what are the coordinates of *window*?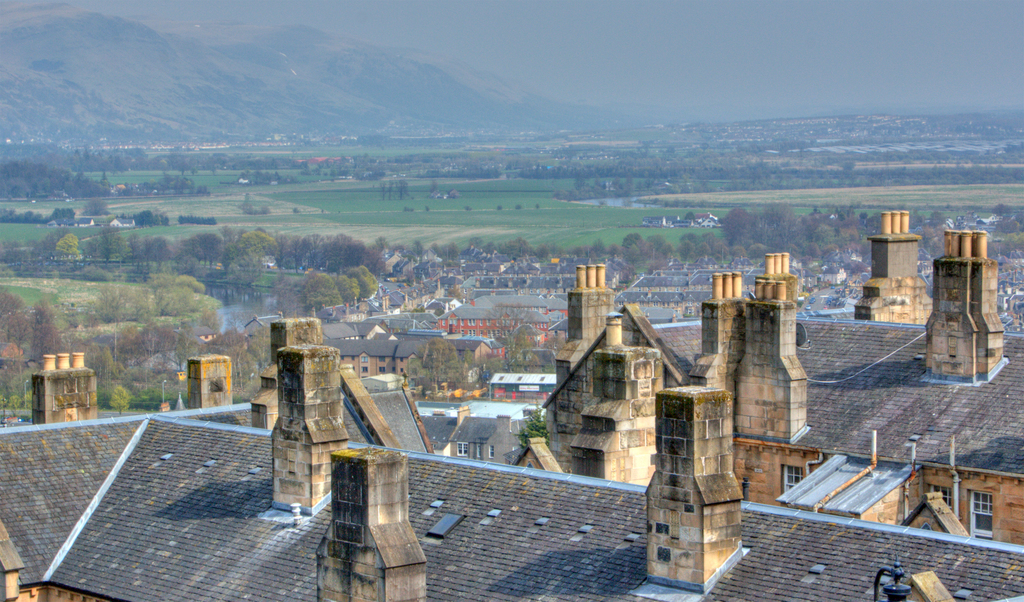
<region>970, 488, 995, 540</region>.
